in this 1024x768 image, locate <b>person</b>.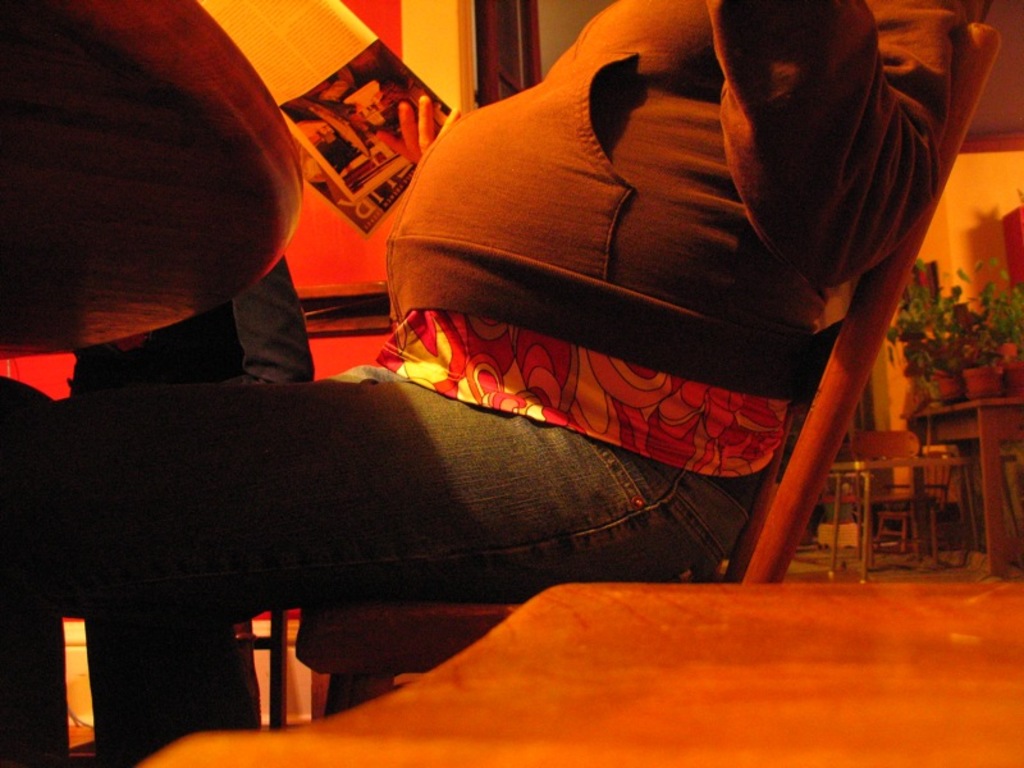
Bounding box: 67:251:312:767.
